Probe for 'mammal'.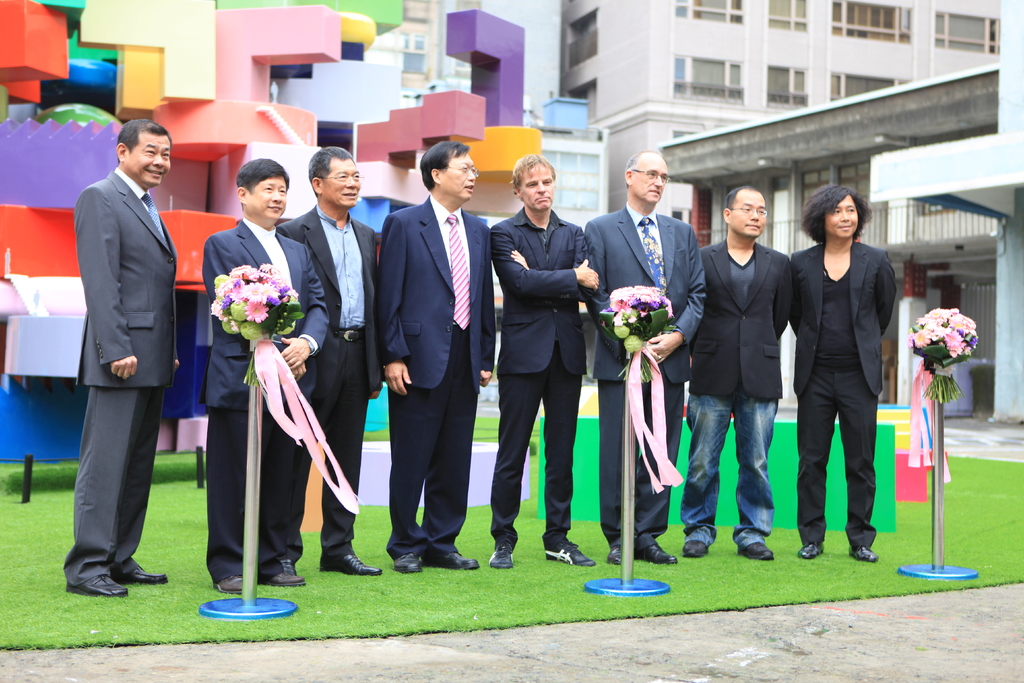
Probe result: <box>62,124,179,597</box>.
